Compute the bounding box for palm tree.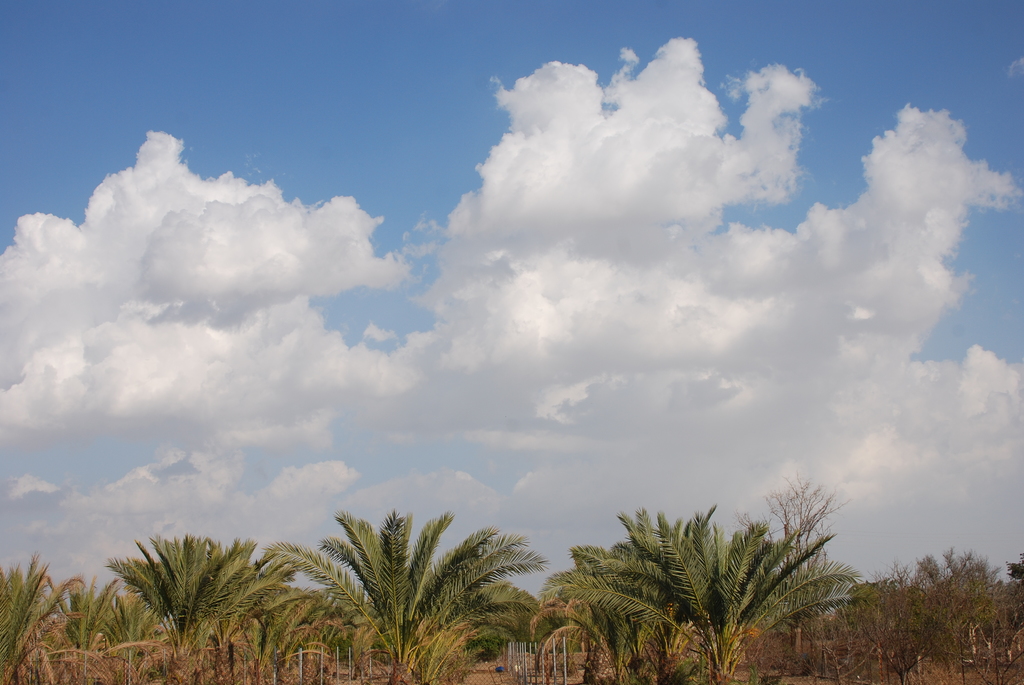
0,556,80,684.
